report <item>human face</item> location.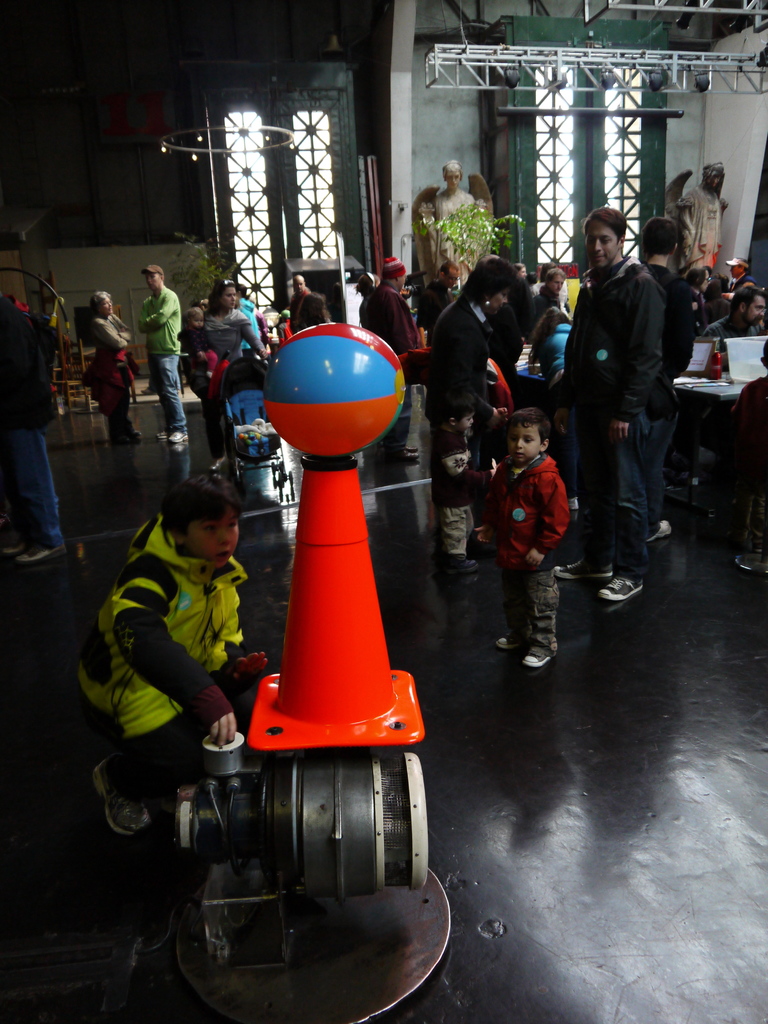
Report: (188, 500, 246, 570).
